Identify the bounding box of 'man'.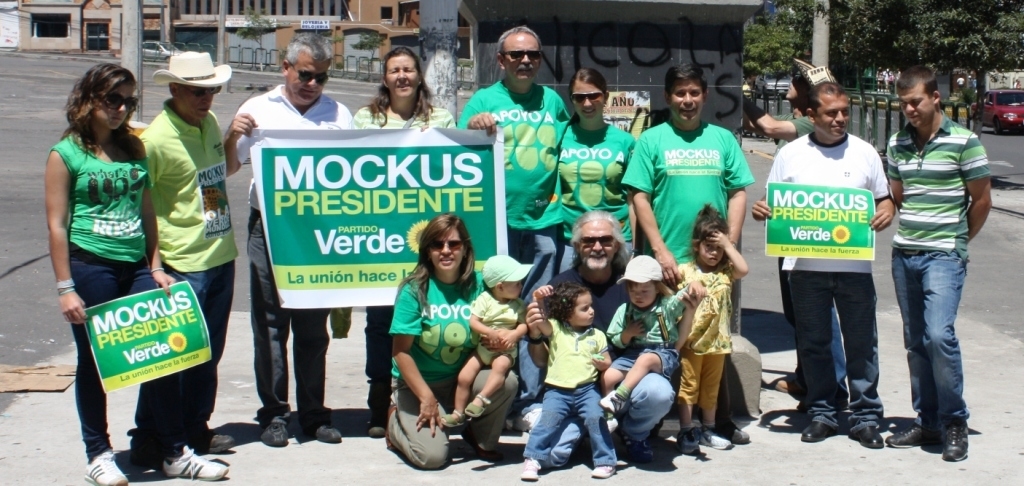
{"left": 617, "top": 55, "right": 754, "bottom": 442}.
